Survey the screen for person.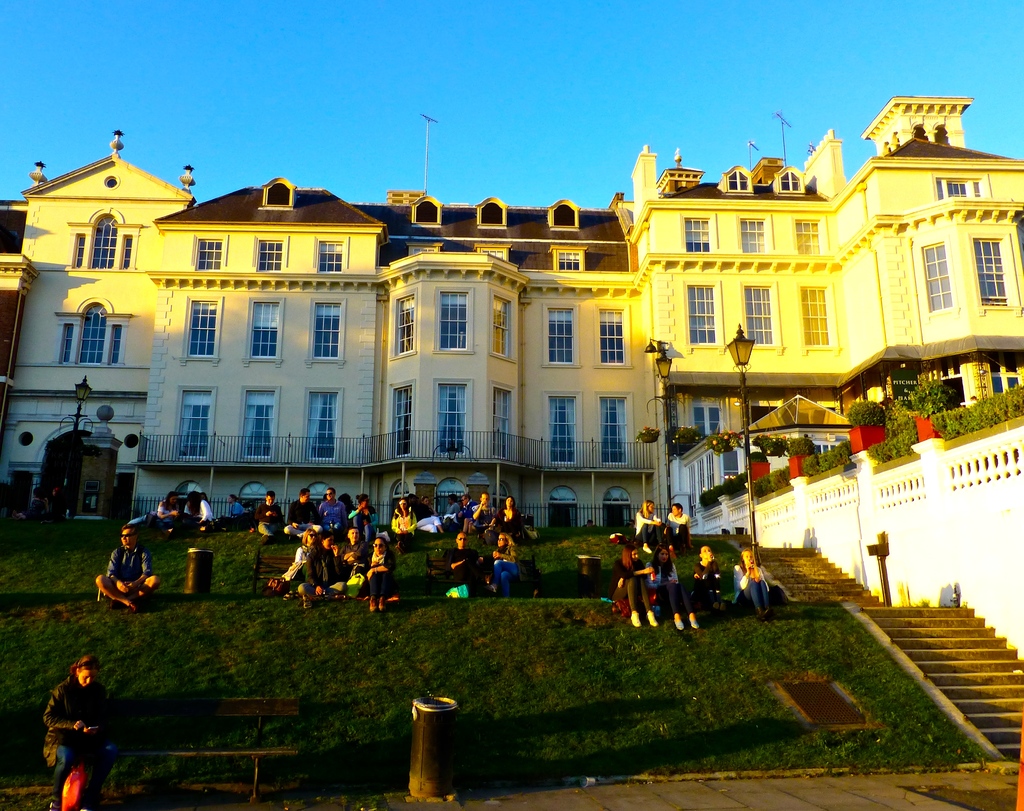
Survey found: (x1=93, y1=520, x2=164, y2=619).
